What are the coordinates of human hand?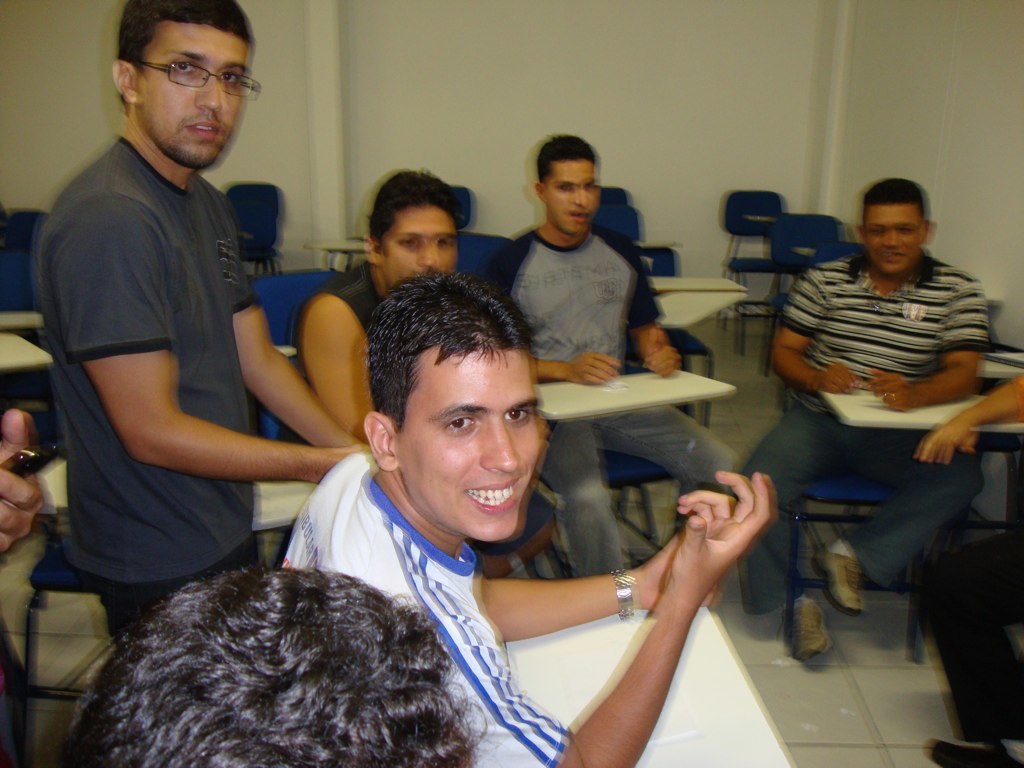
select_region(808, 361, 861, 396).
